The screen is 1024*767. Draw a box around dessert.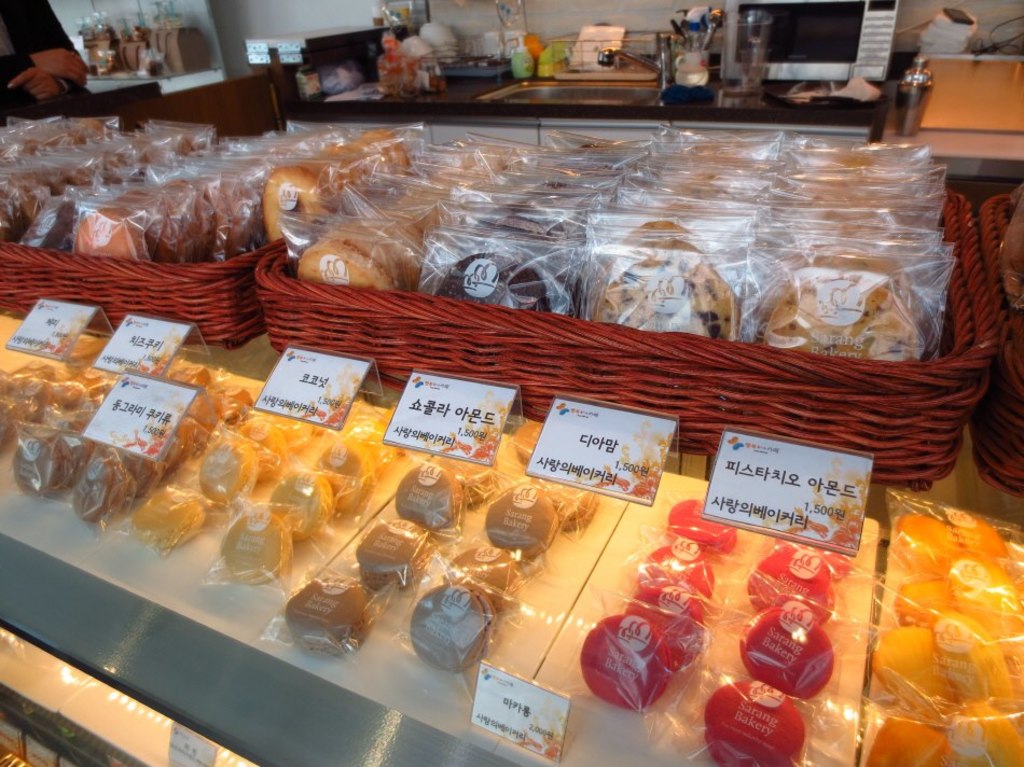
17,369,112,488.
